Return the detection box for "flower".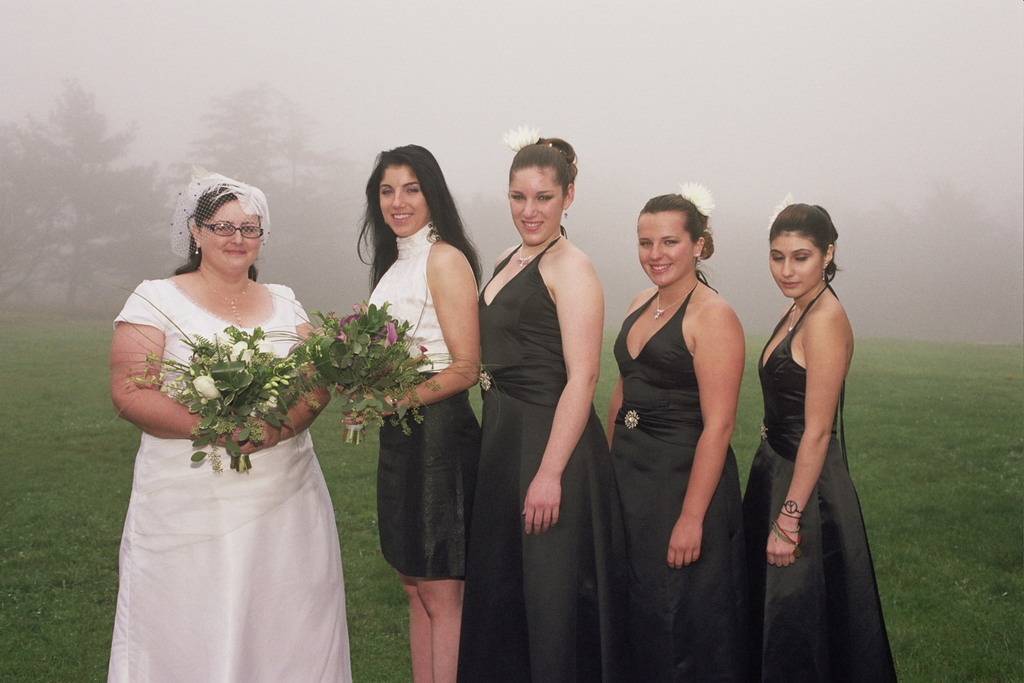
193/370/221/404.
